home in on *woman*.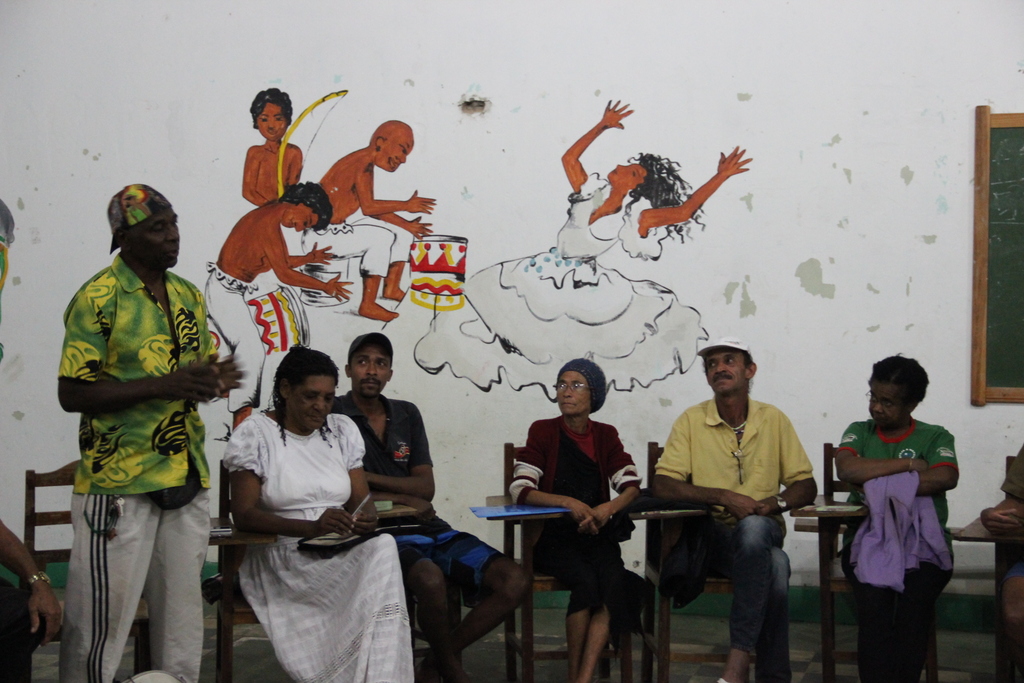
Homed in at [x1=225, y1=345, x2=412, y2=682].
